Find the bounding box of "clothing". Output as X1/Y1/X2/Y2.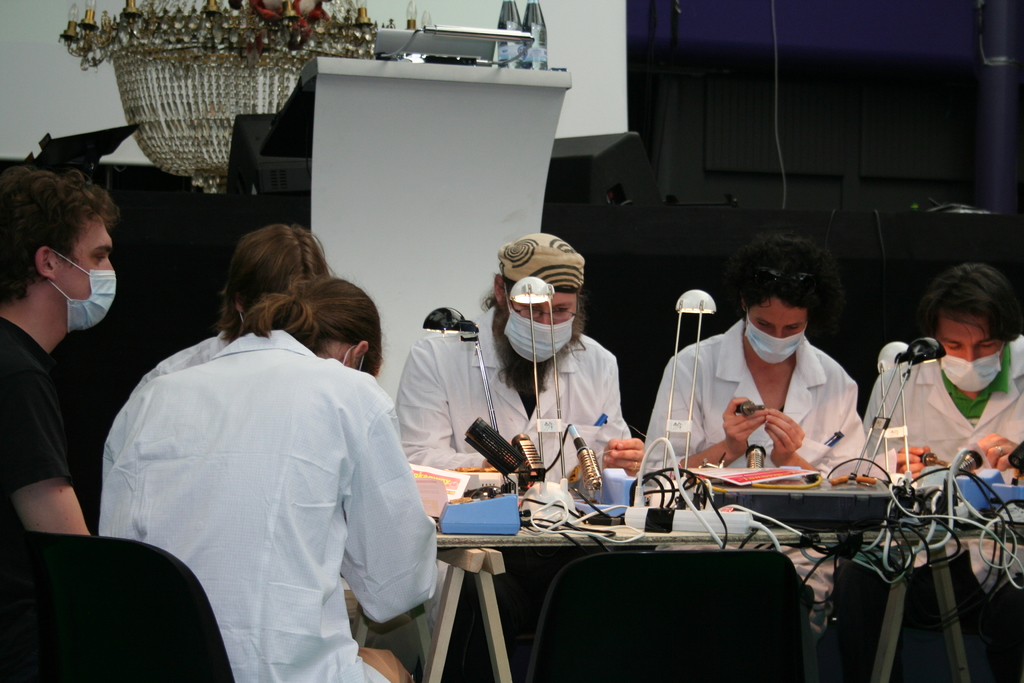
640/320/863/602.
